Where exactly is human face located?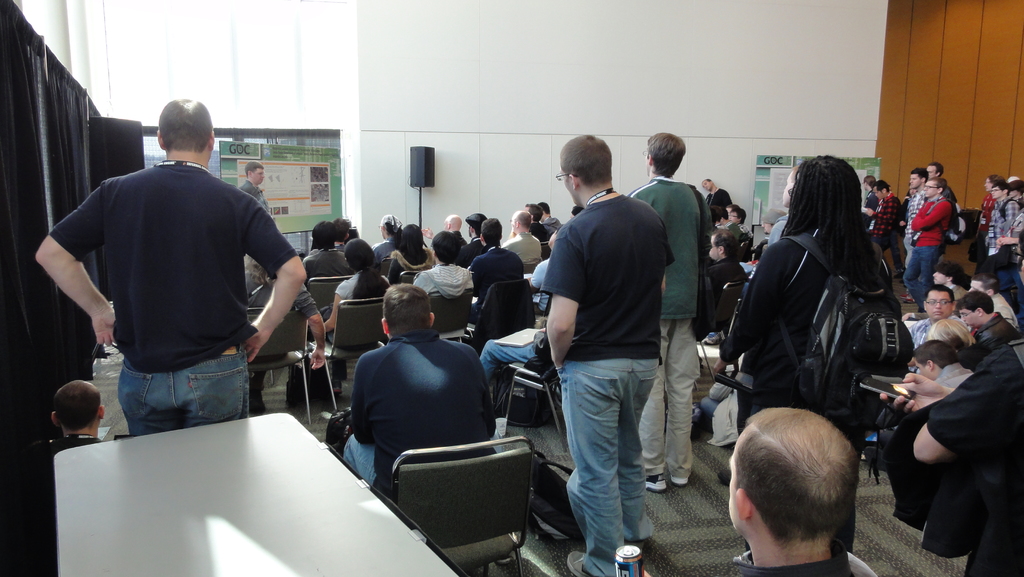
Its bounding box is <region>926, 289, 951, 318</region>.
